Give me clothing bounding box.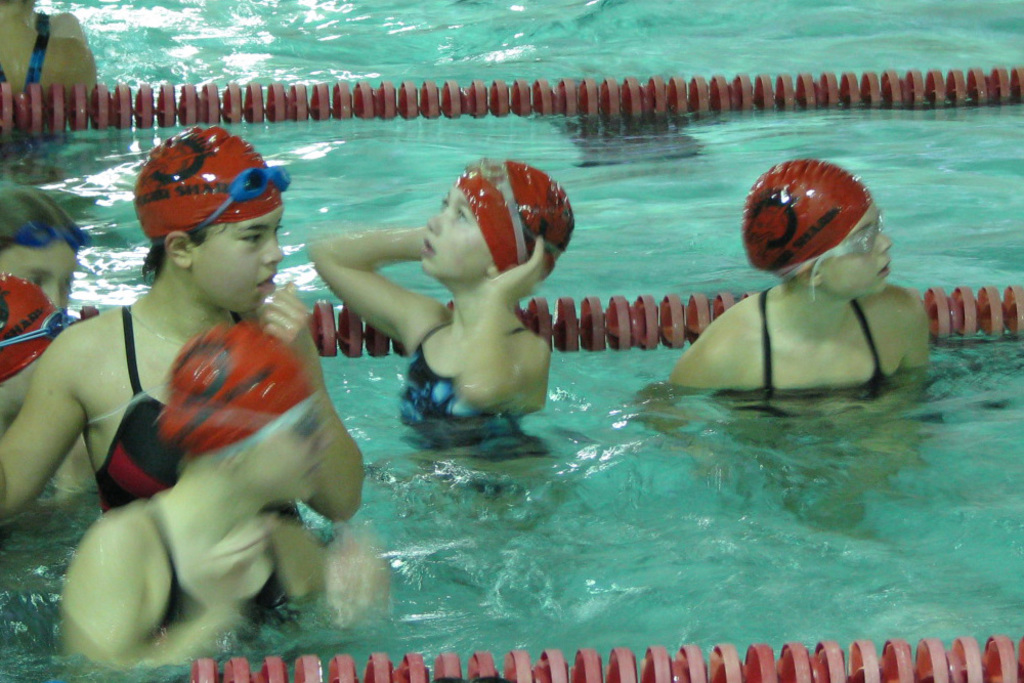
9/12/60/93.
